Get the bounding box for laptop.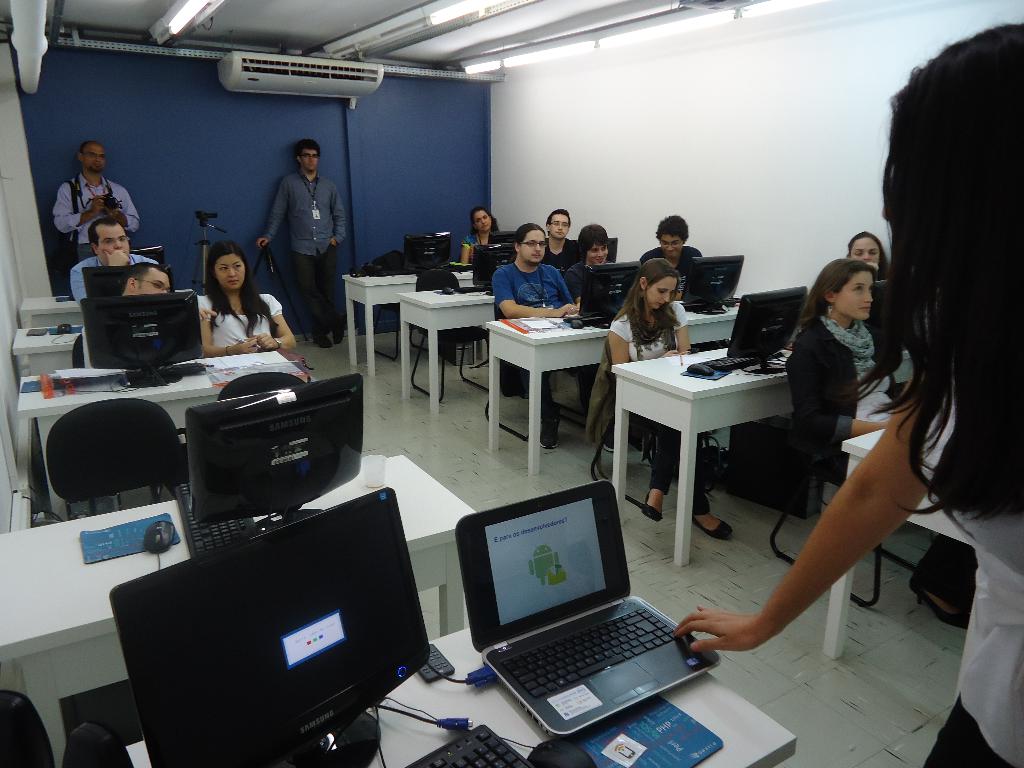
left=452, top=483, right=721, bottom=732.
